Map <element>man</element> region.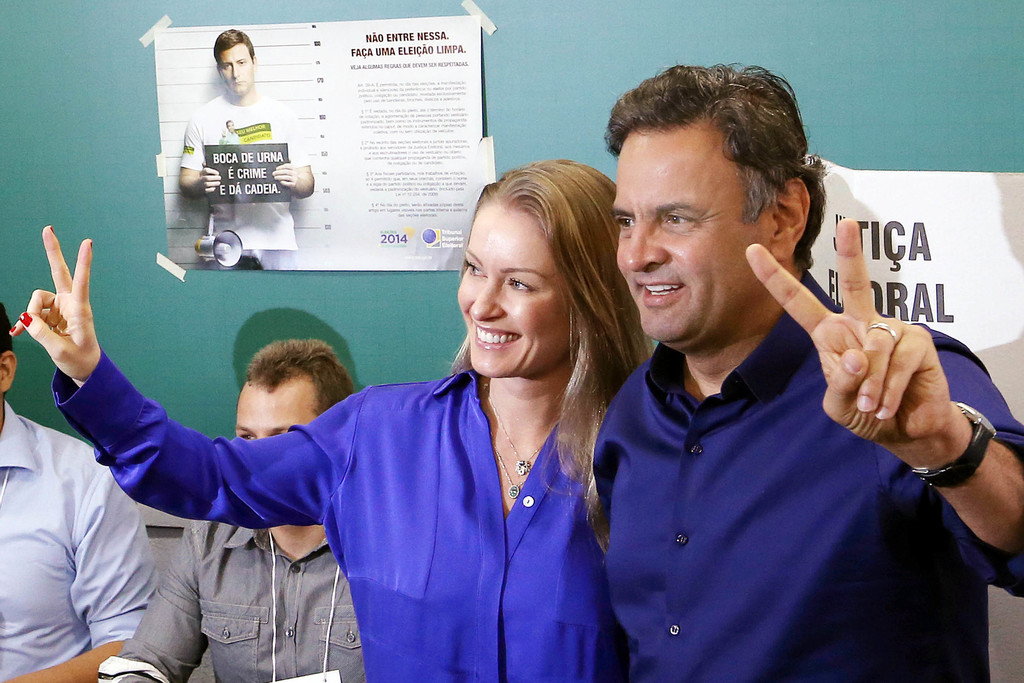
Mapped to box(173, 26, 315, 278).
